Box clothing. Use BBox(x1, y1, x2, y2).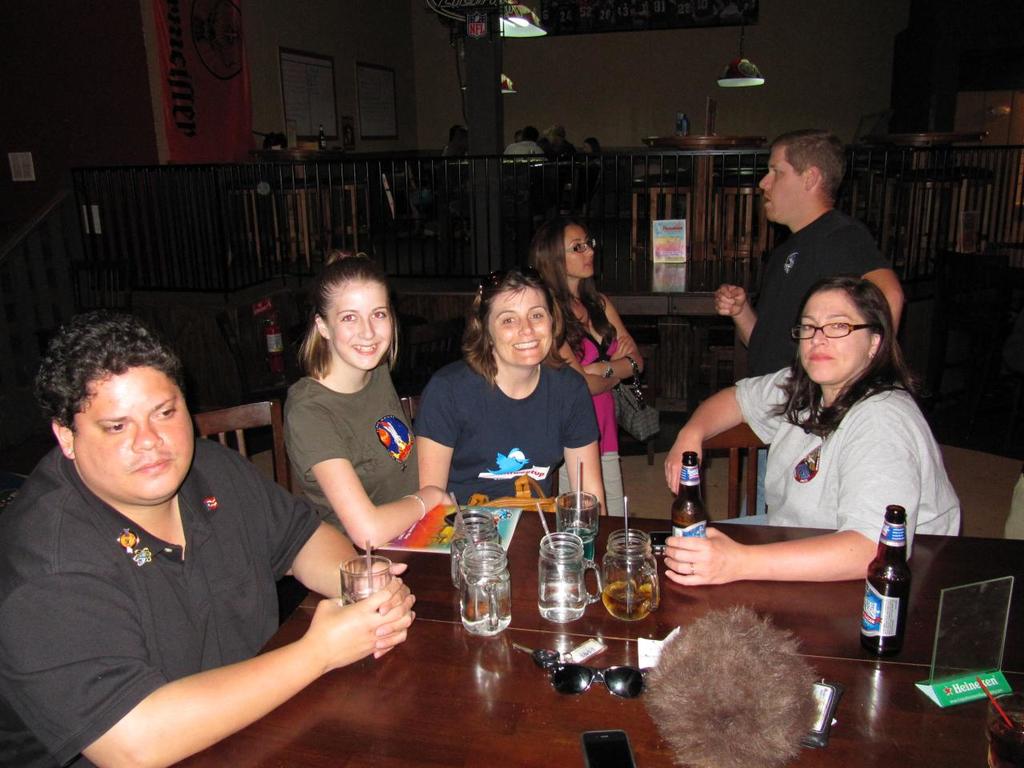
BBox(411, 347, 601, 507).
